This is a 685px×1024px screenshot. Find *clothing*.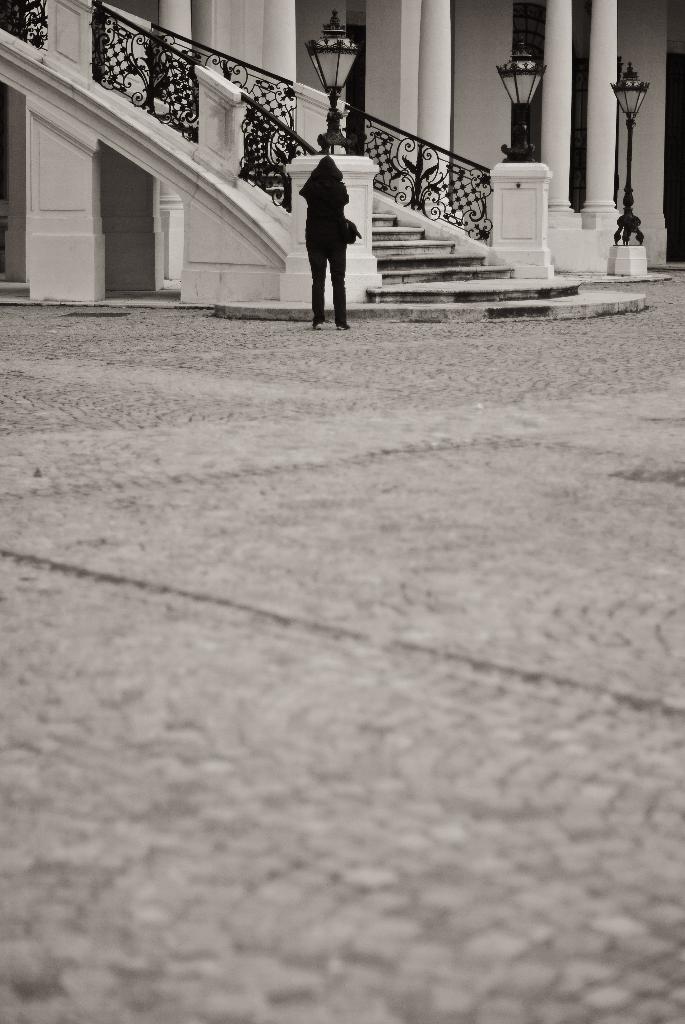
Bounding box: [left=304, top=165, right=348, bottom=321].
